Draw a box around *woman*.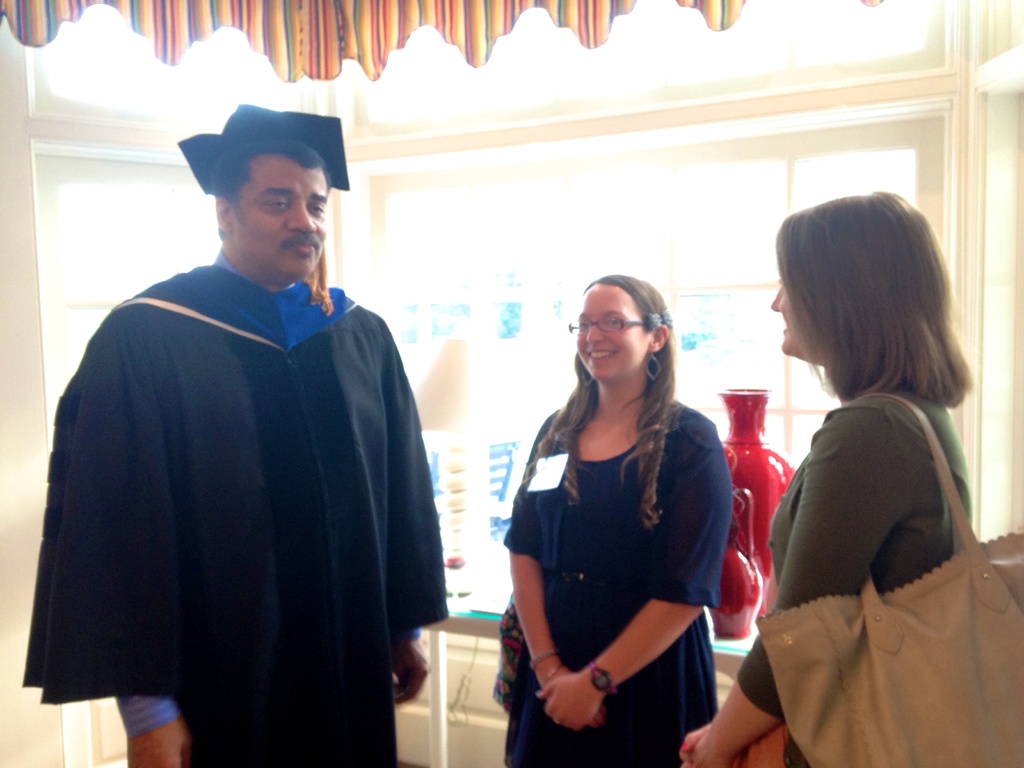
locate(492, 274, 735, 767).
